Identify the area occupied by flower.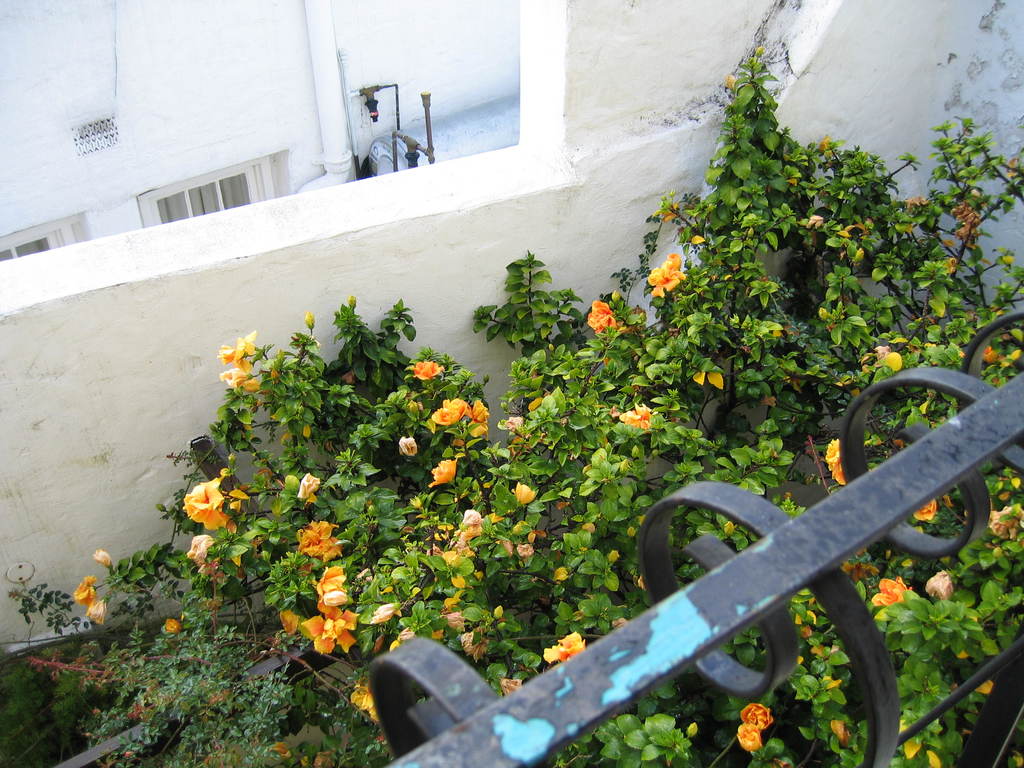
Area: 459, 506, 481, 535.
